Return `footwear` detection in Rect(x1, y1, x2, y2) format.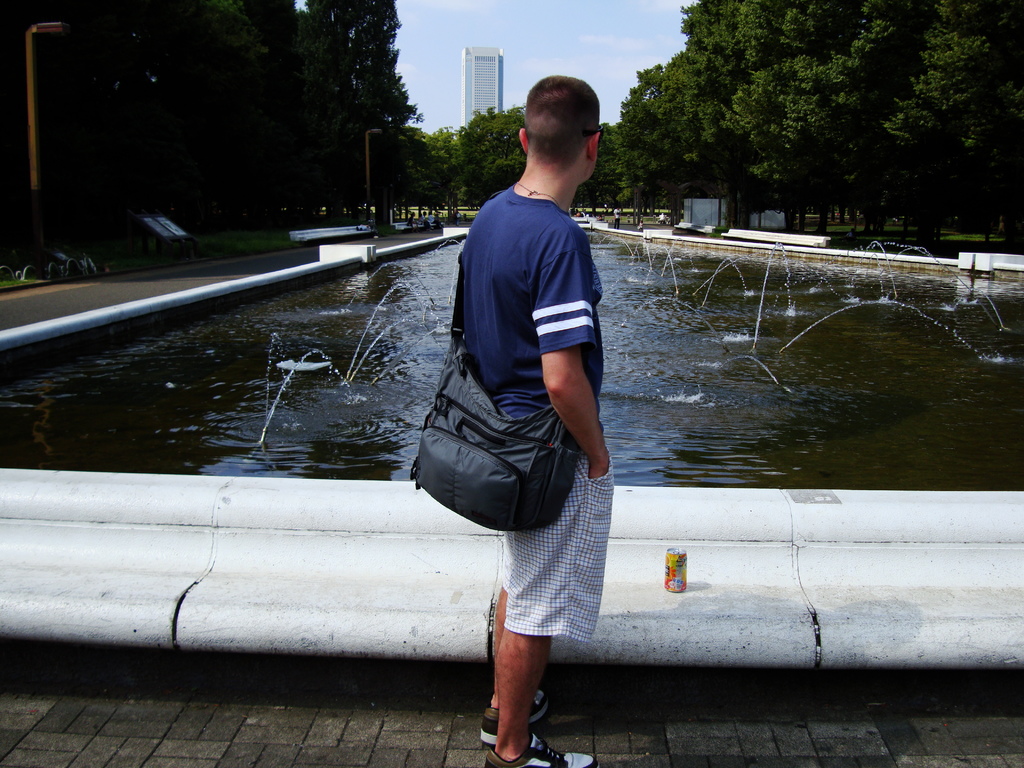
Rect(483, 730, 598, 767).
